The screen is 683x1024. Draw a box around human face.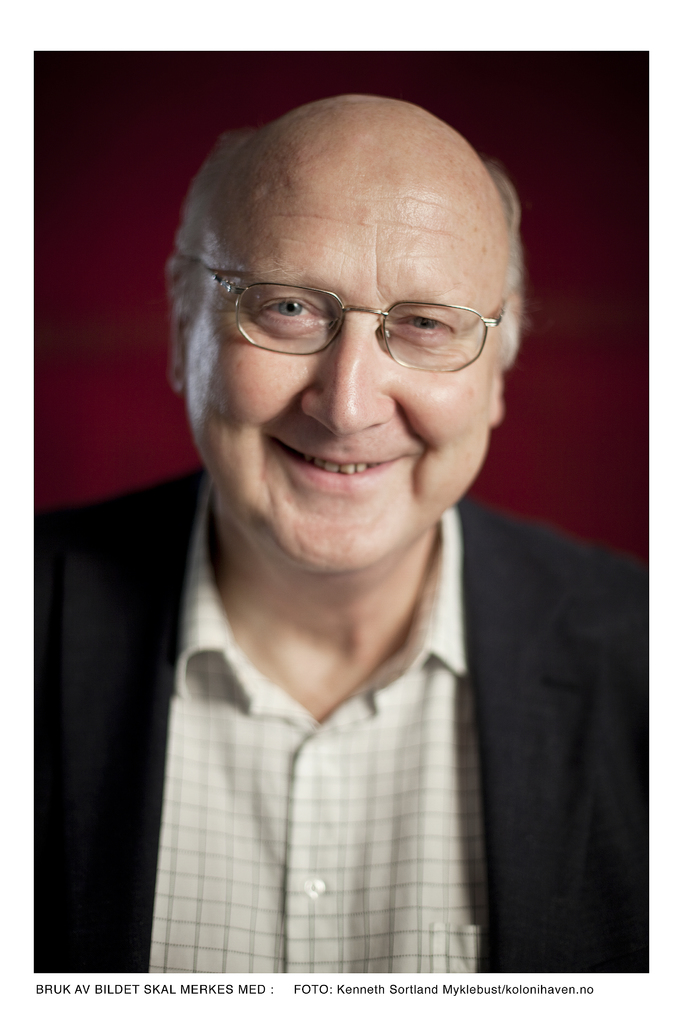
box(188, 153, 500, 568).
